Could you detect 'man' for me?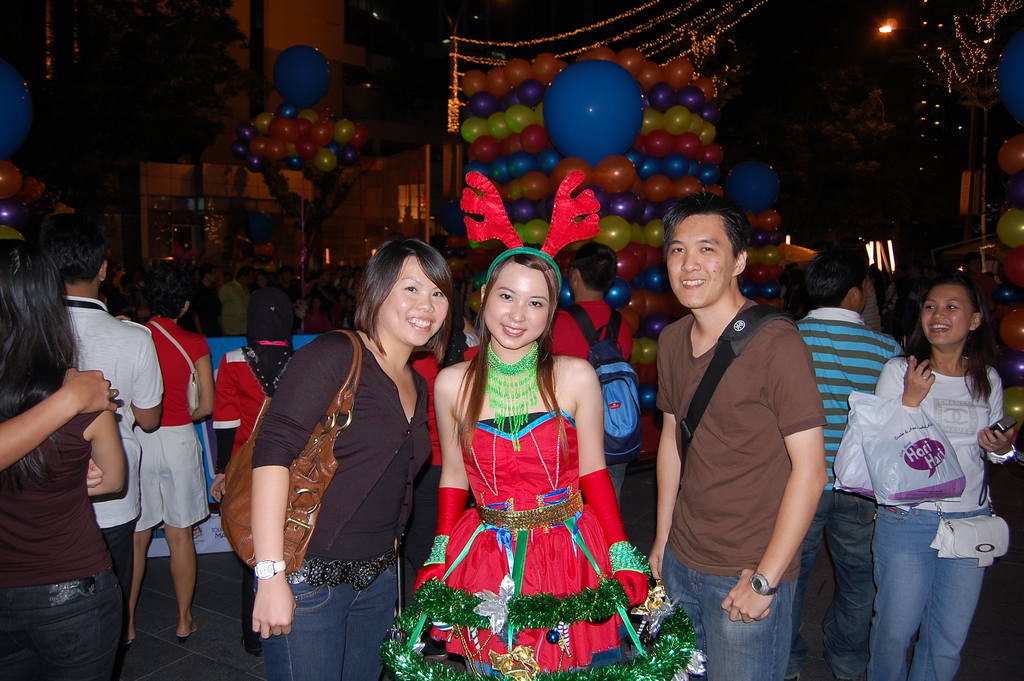
Detection result: <box>783,240,910,680</box>.
